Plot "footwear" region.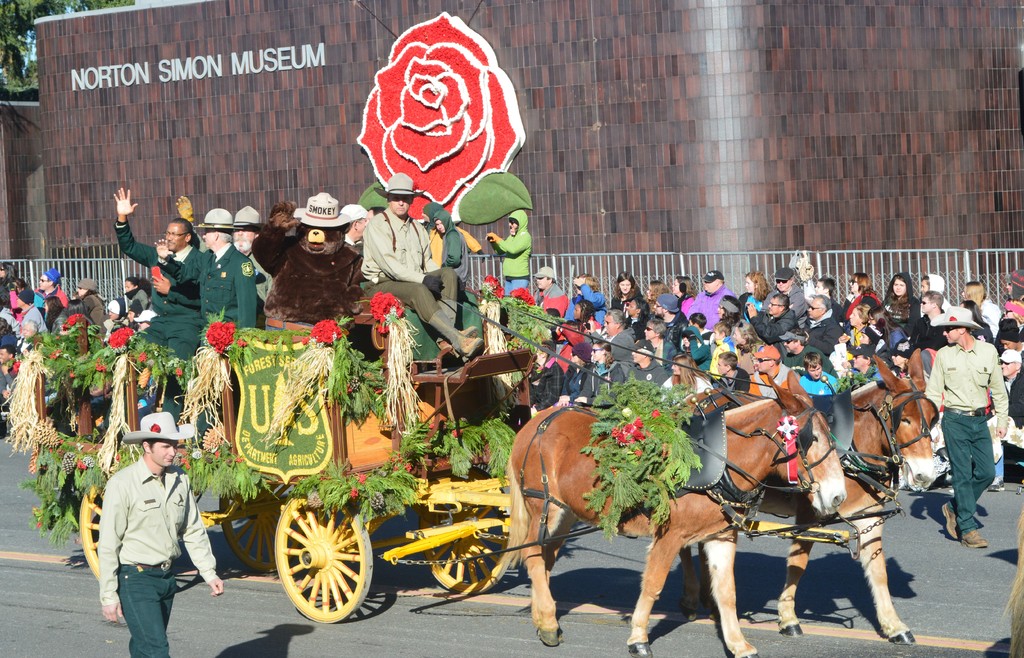
Plotted at pyautogui.locateOnScreen(988, 474, 1005, 491).
